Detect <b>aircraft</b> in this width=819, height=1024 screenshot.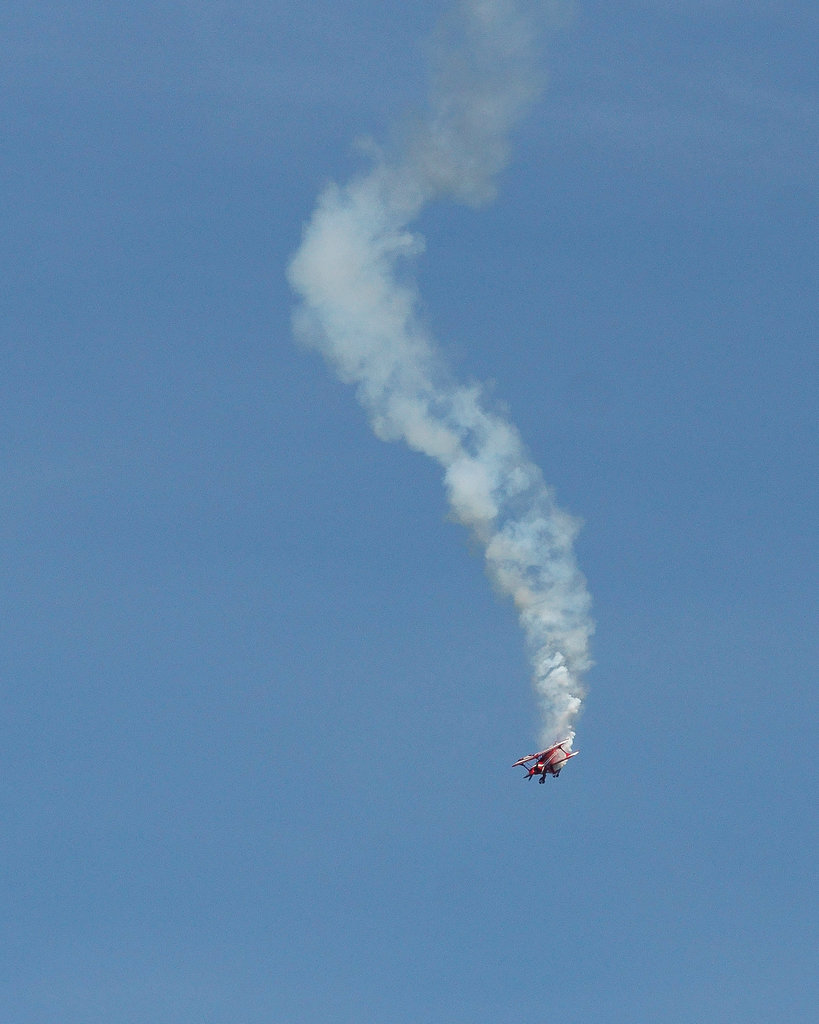
Detection: (left=505, top=741, right=582, bottom=792).
